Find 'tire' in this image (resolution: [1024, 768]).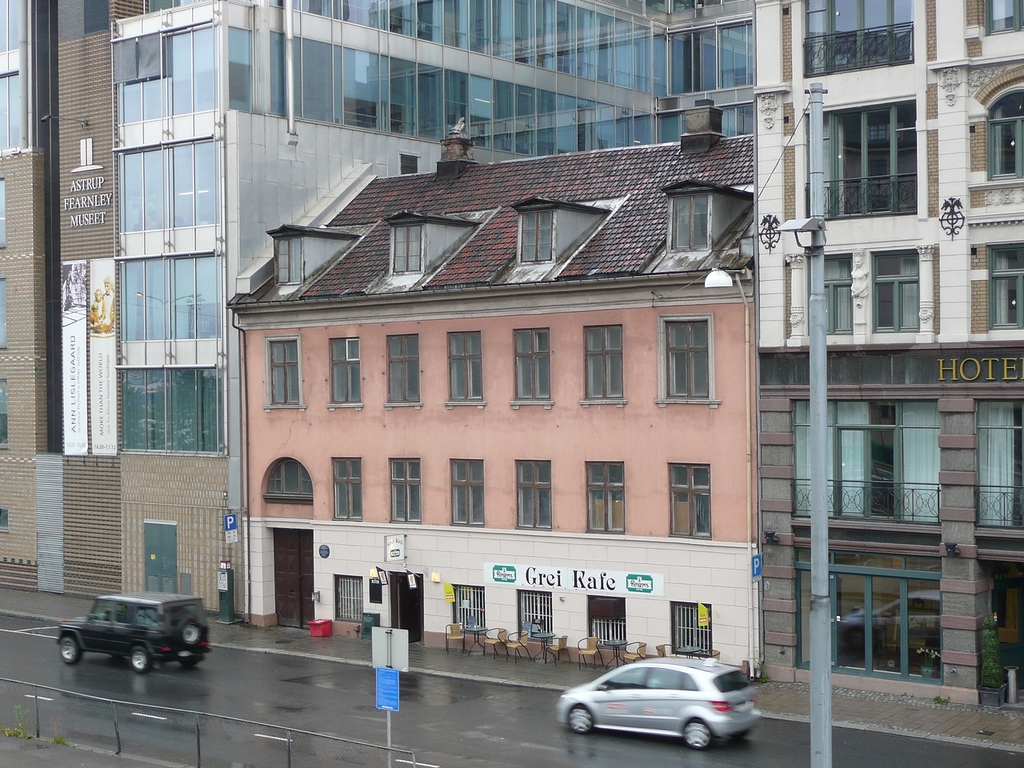
181,658,195,666.
